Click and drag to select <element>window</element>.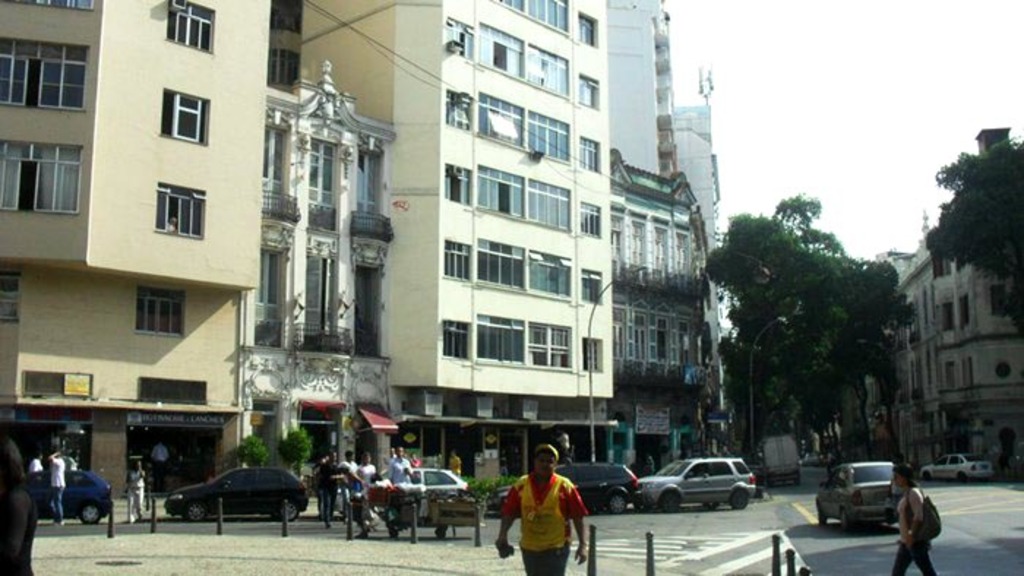
Selection: Rect(579, 272, 606, 301).
